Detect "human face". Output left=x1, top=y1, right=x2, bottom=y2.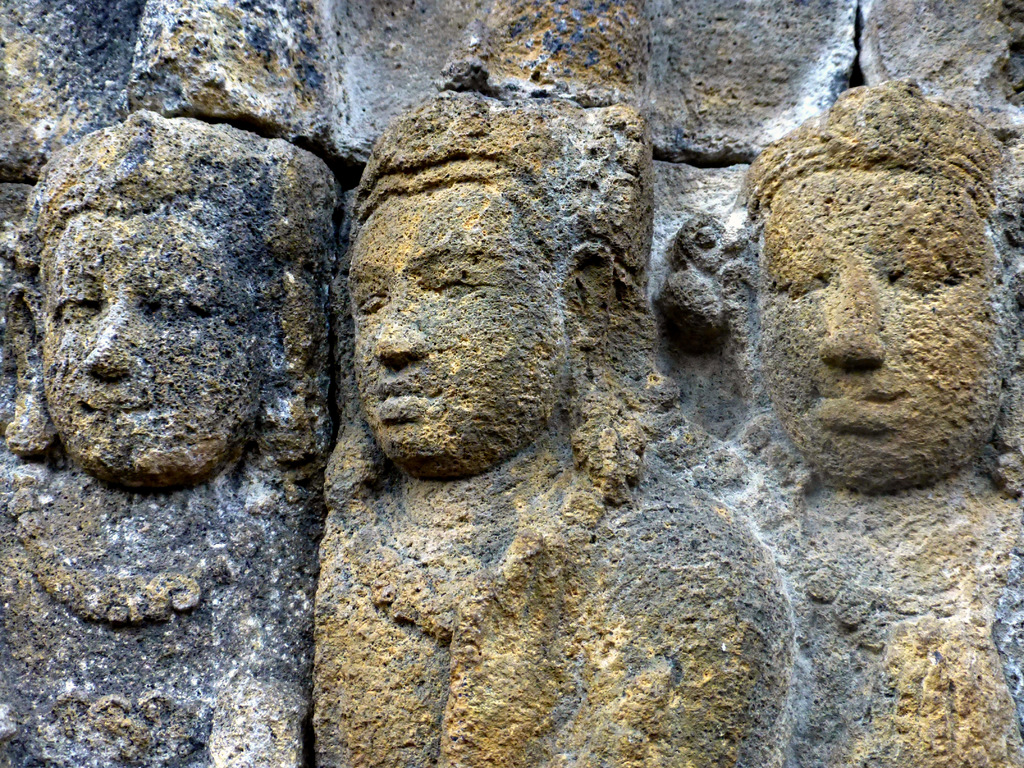
left=8, top=176, right=273, bottom=482.
